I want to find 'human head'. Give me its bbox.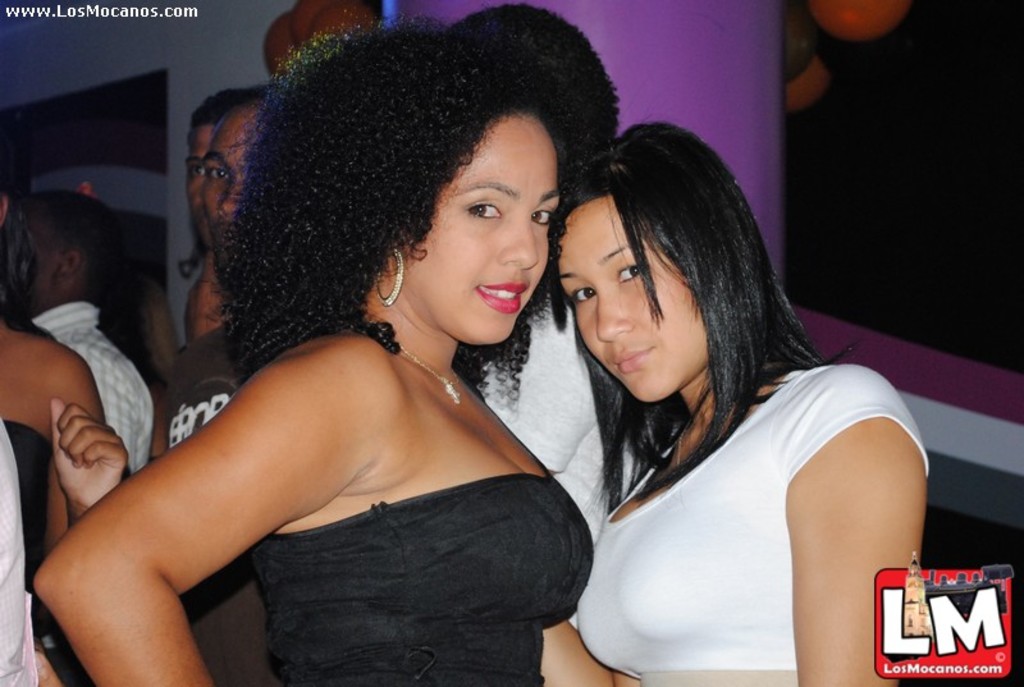
rect(186, 93, 232, 248).
